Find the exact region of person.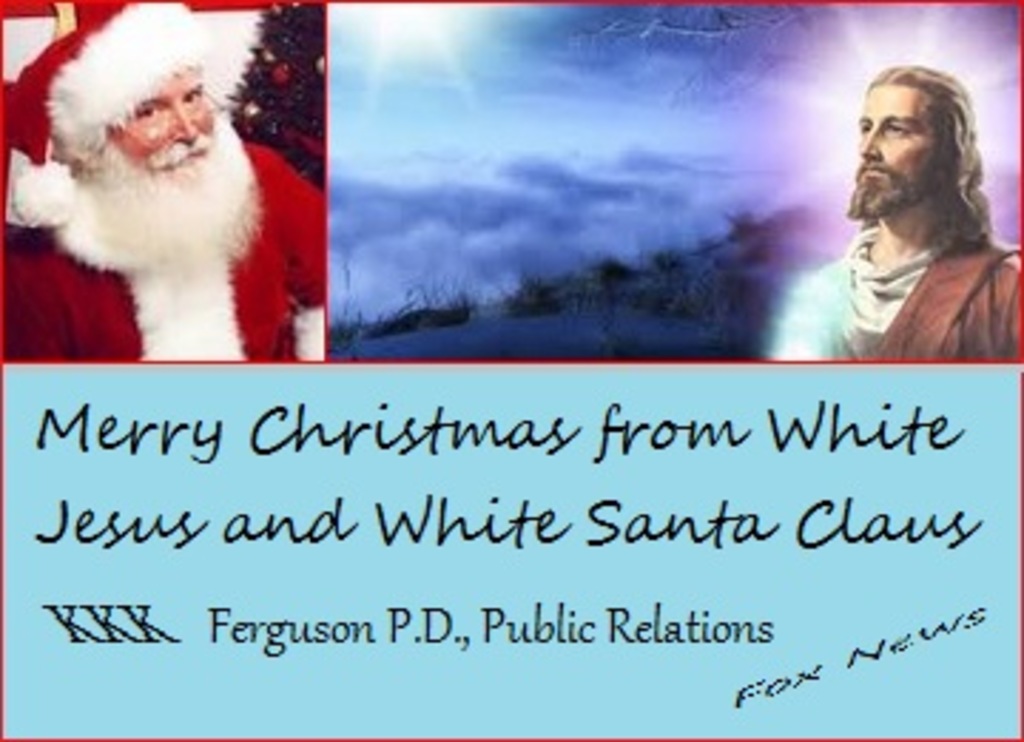
Exact region: [left=765, top=63, right=1021, bottom=364].
